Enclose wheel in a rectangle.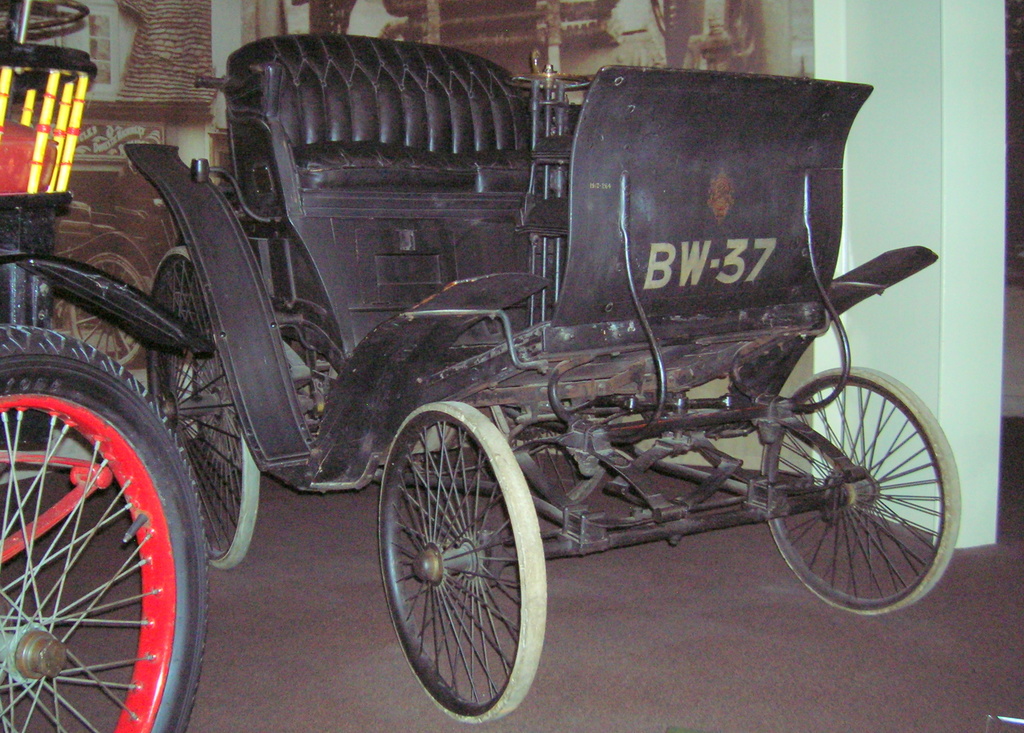
bbox=(148, 240, 257, 569).
